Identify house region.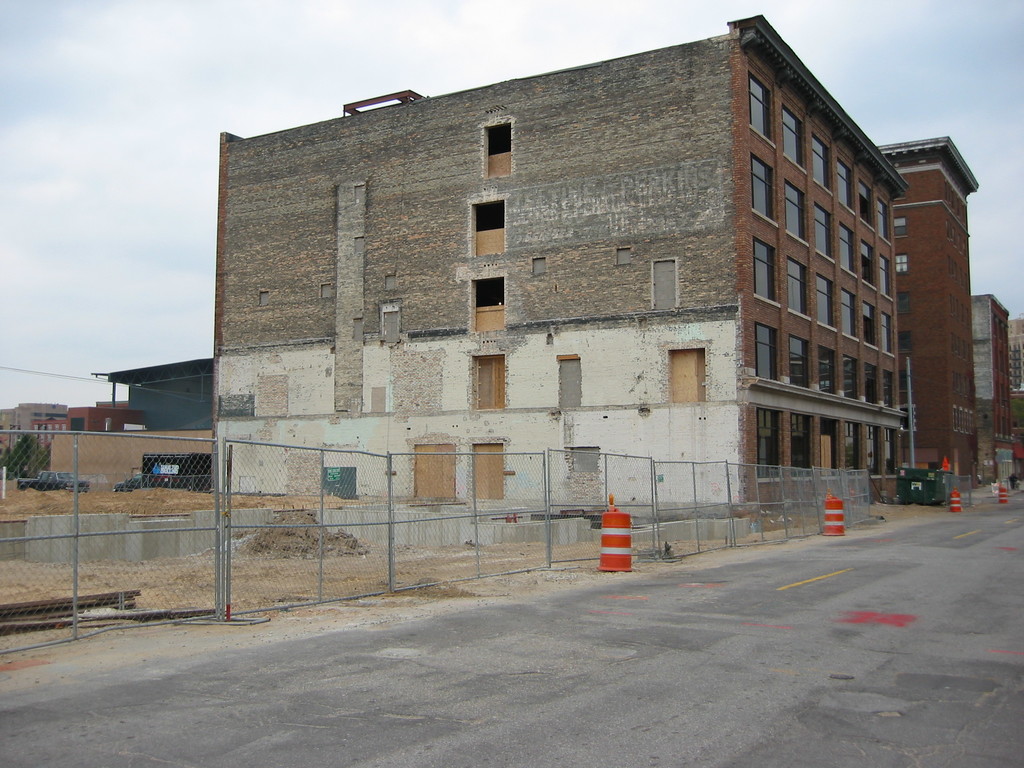
Region: x1=0, y1=408, x2=59, y2=474.
